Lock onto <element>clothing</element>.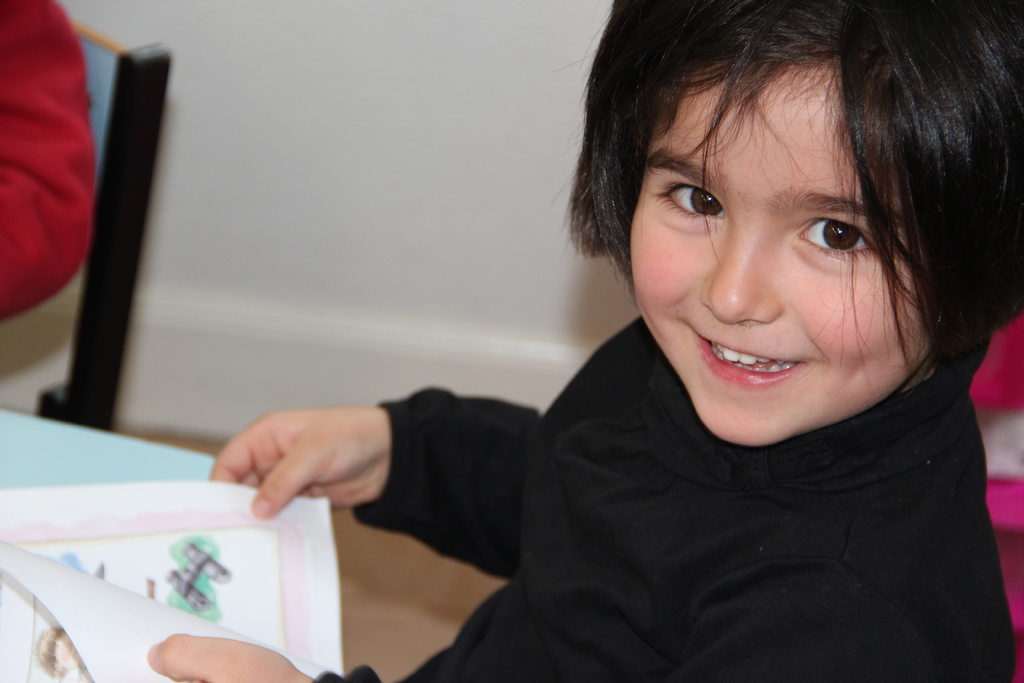
Locked: bbox(309, 311, 1020, 682).
